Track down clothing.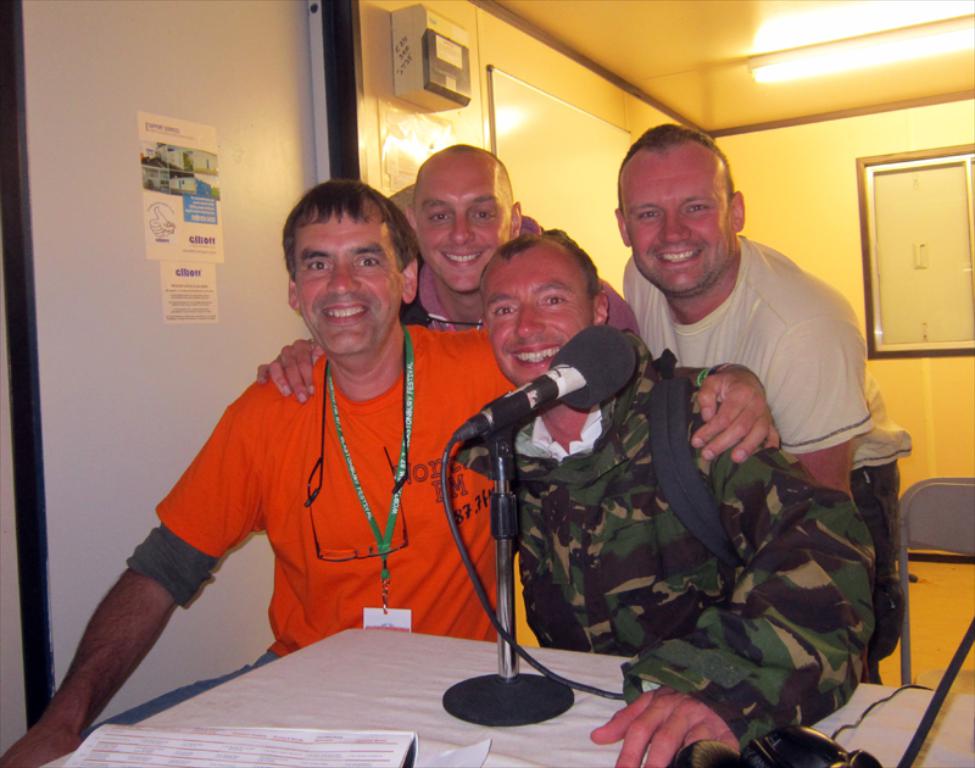
Tracked to bbox=(452, 327, 878, 757).
